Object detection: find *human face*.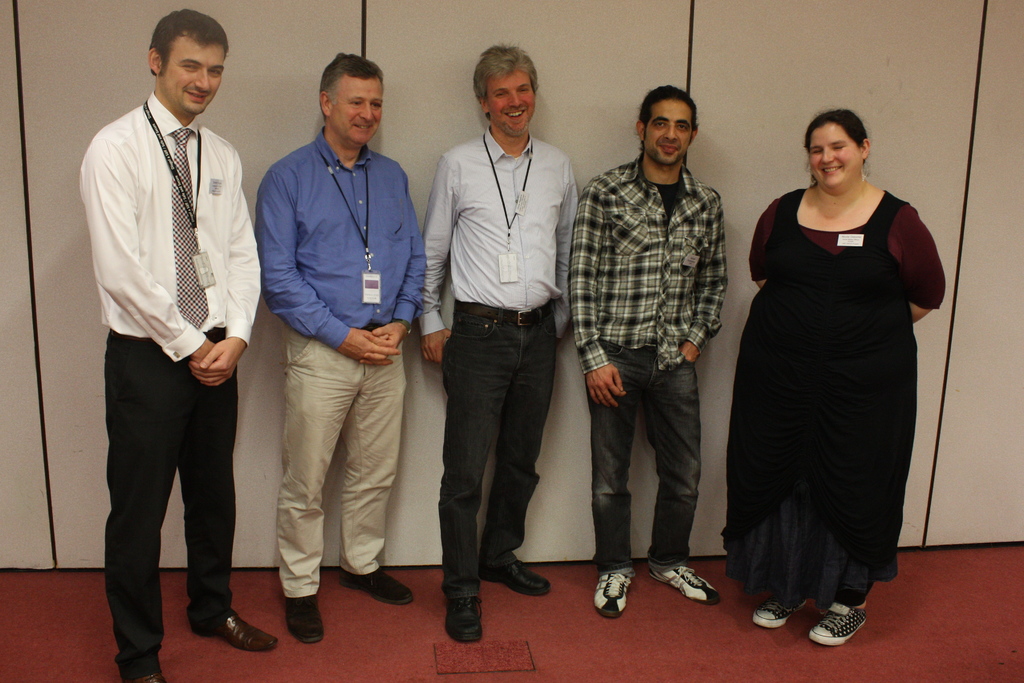
[645, 93, 690, 165].
